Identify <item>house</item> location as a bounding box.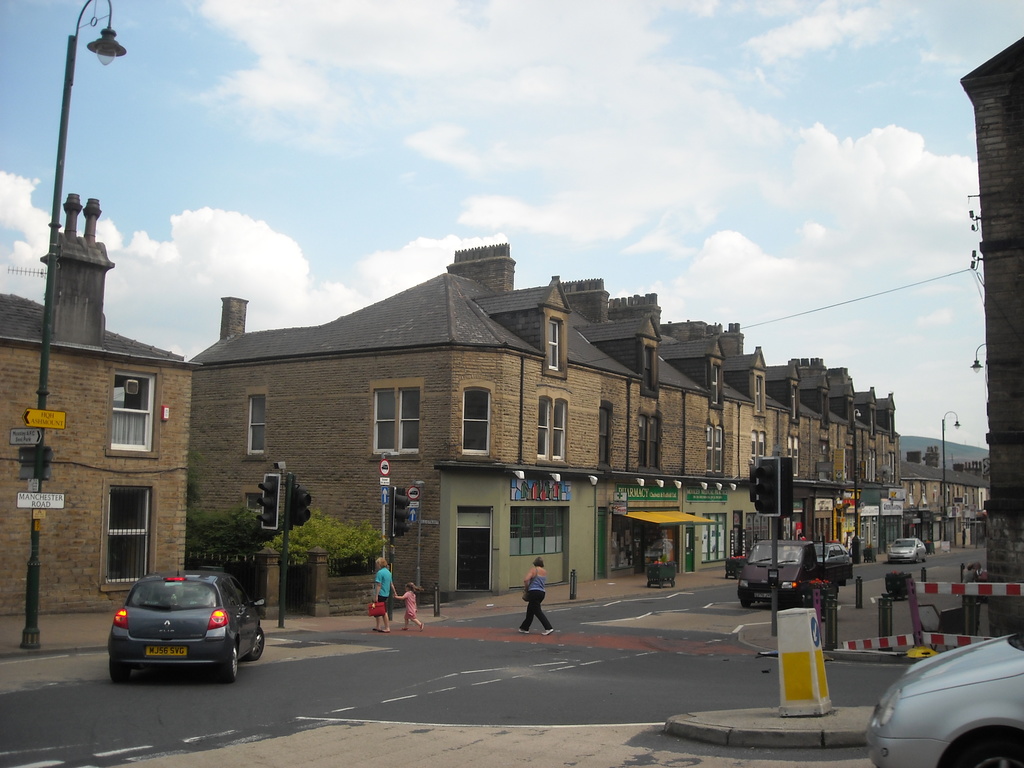
rect(903, 440, 986, 554).
